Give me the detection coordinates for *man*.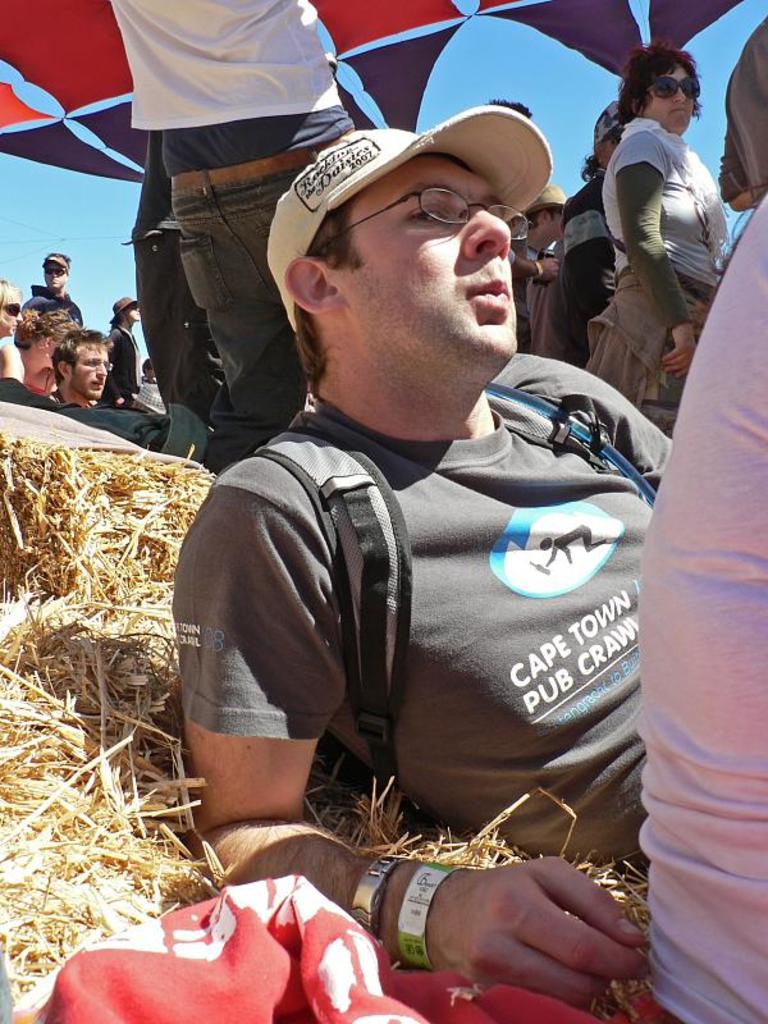
bbox(50, 326, 127, 411).
